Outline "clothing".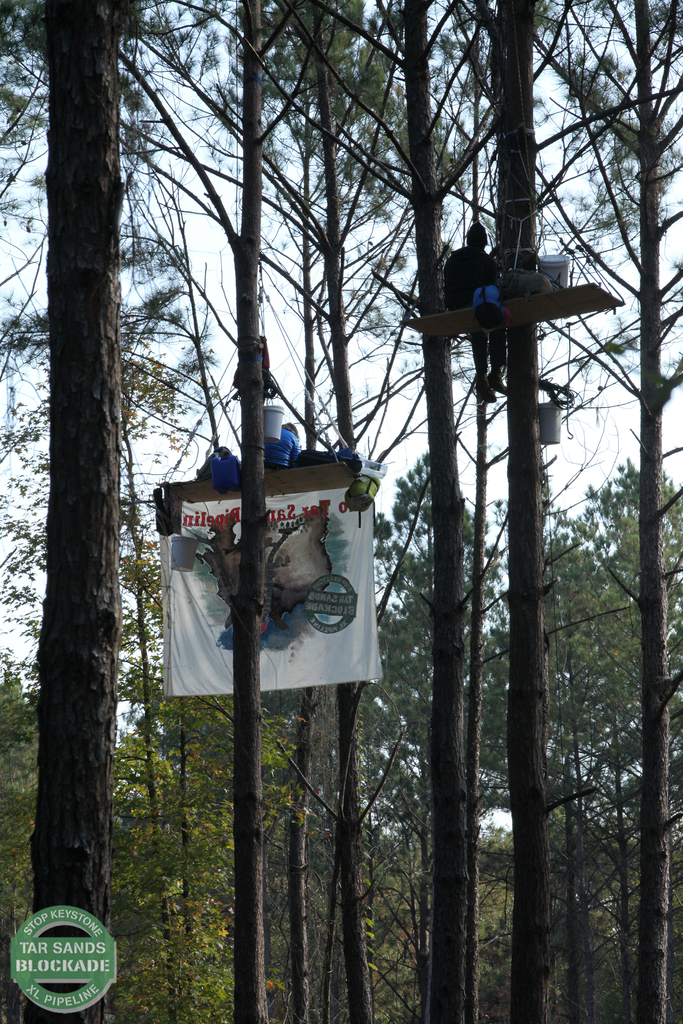
Outline: crop(261, 422, 301, 471).
